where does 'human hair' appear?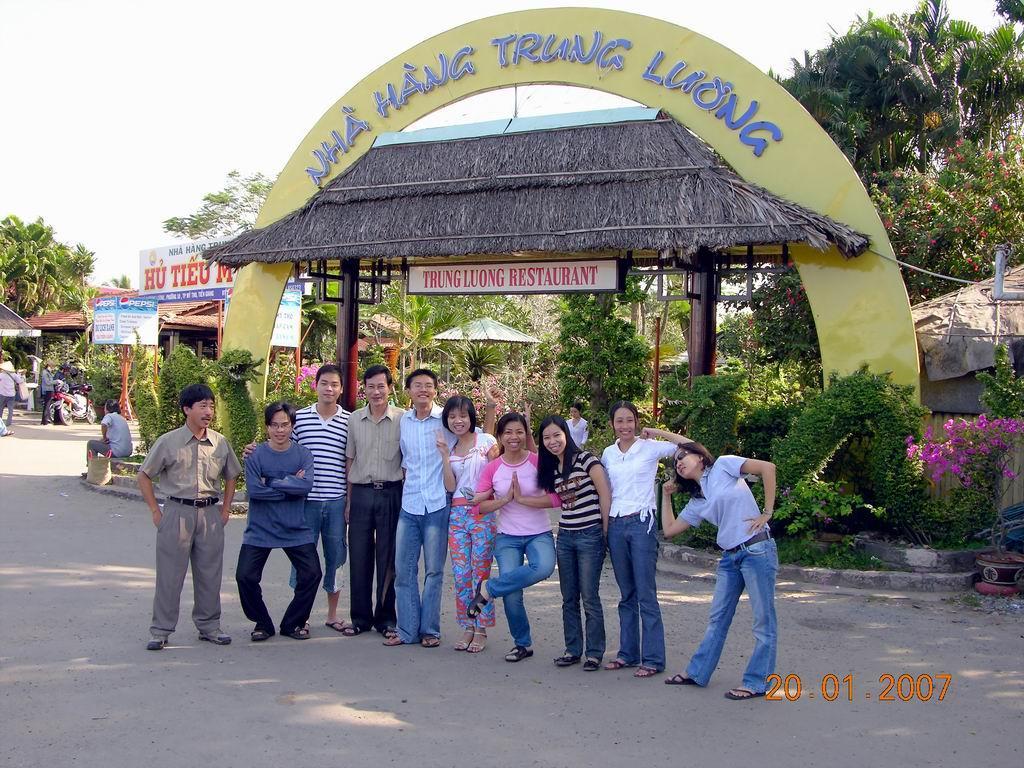
Appears at 610,400,641,429.
